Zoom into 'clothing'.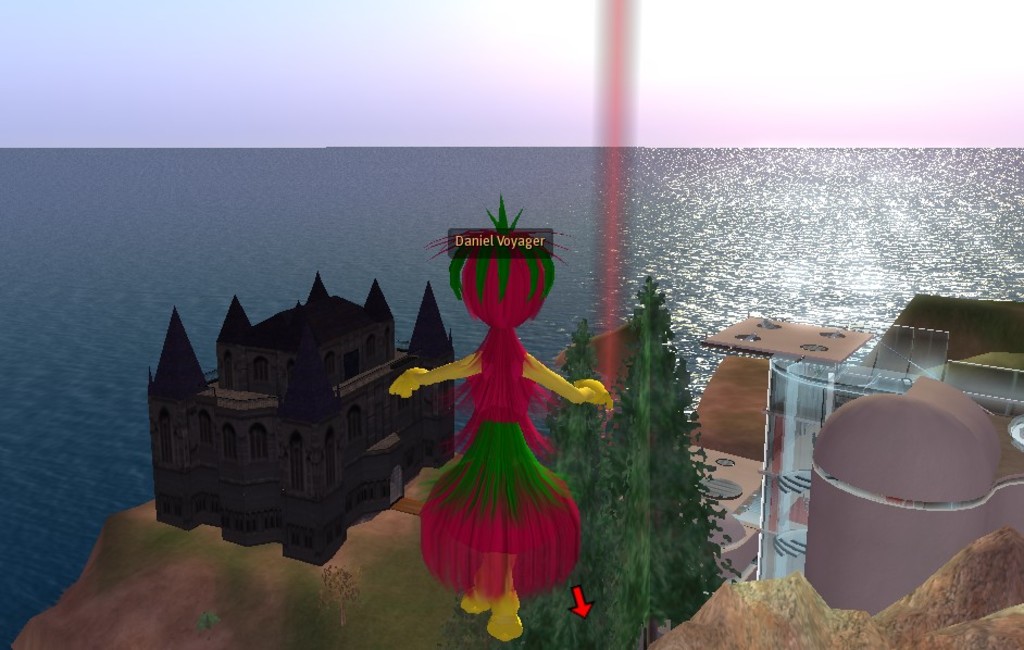
Zoom target: crop(410, 233, 598, 584).
